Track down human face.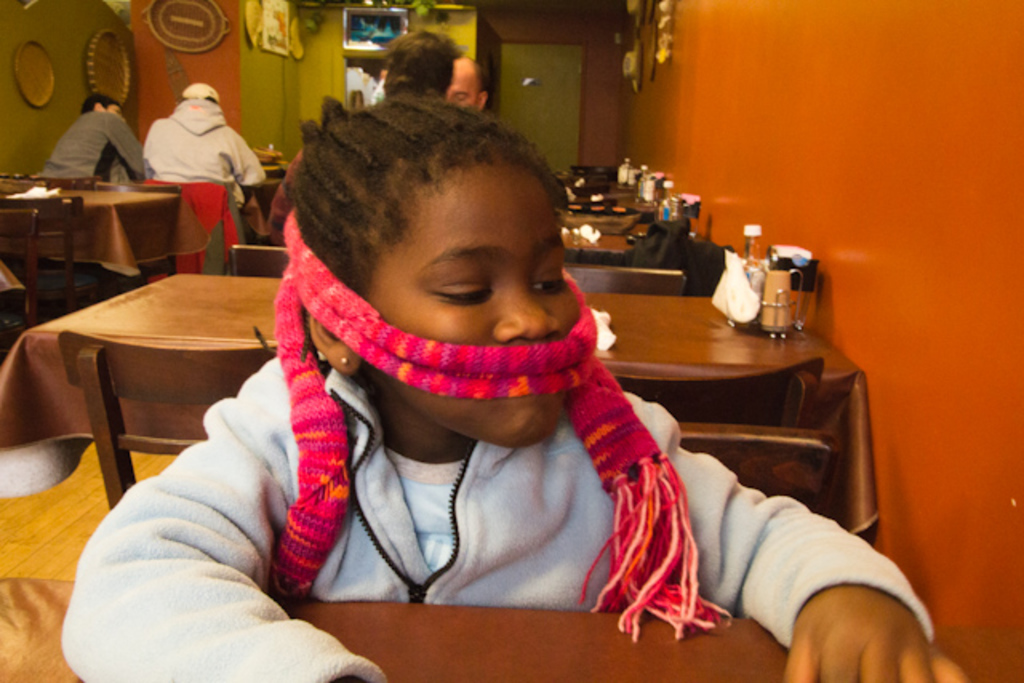
Tracked to (443,67,480,114).
